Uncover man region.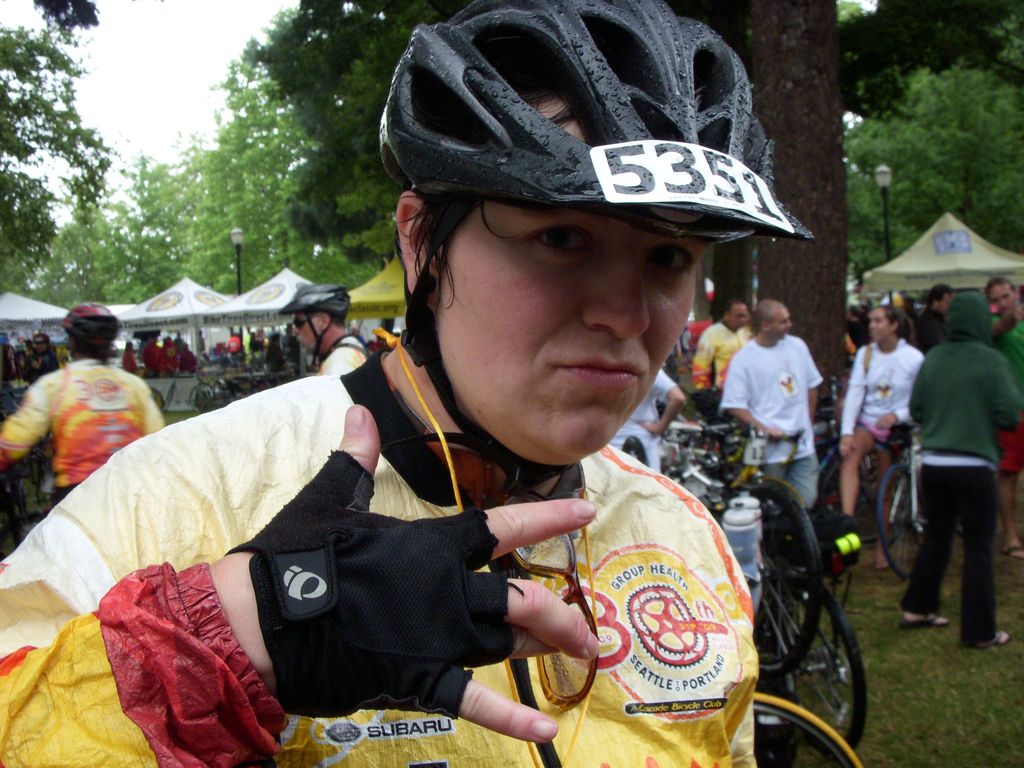
Uncovered: (0, 303, 165, 508).
